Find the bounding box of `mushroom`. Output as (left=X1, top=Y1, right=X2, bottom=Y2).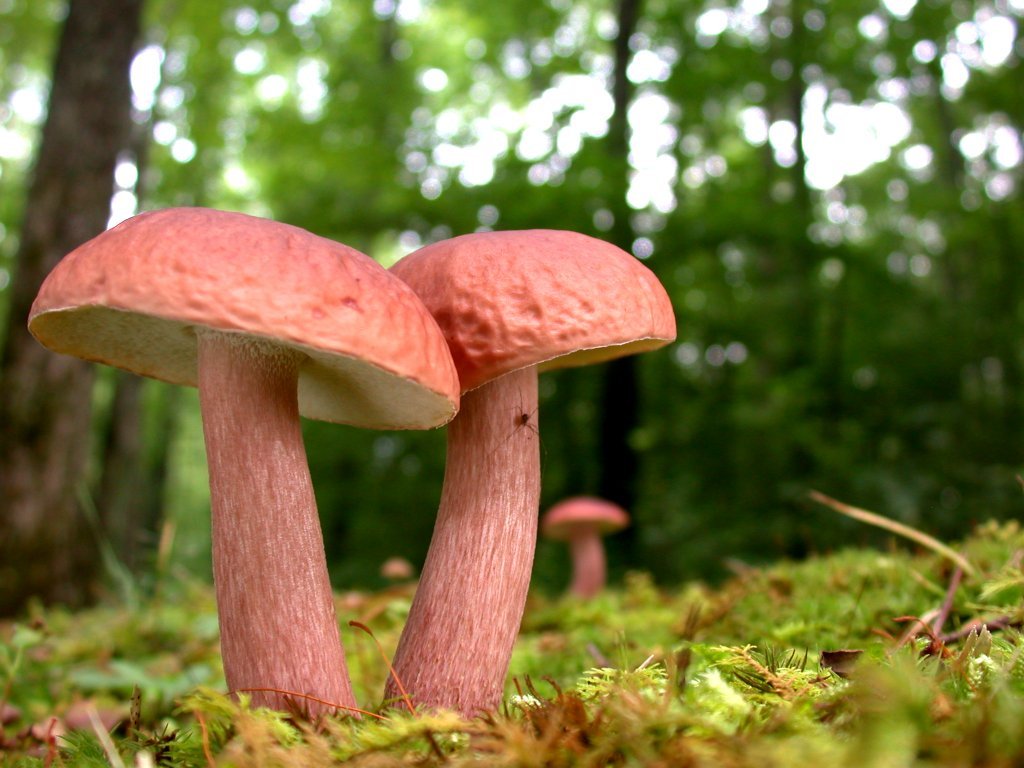
(left=384, top=227, right=677, bottom=711).
